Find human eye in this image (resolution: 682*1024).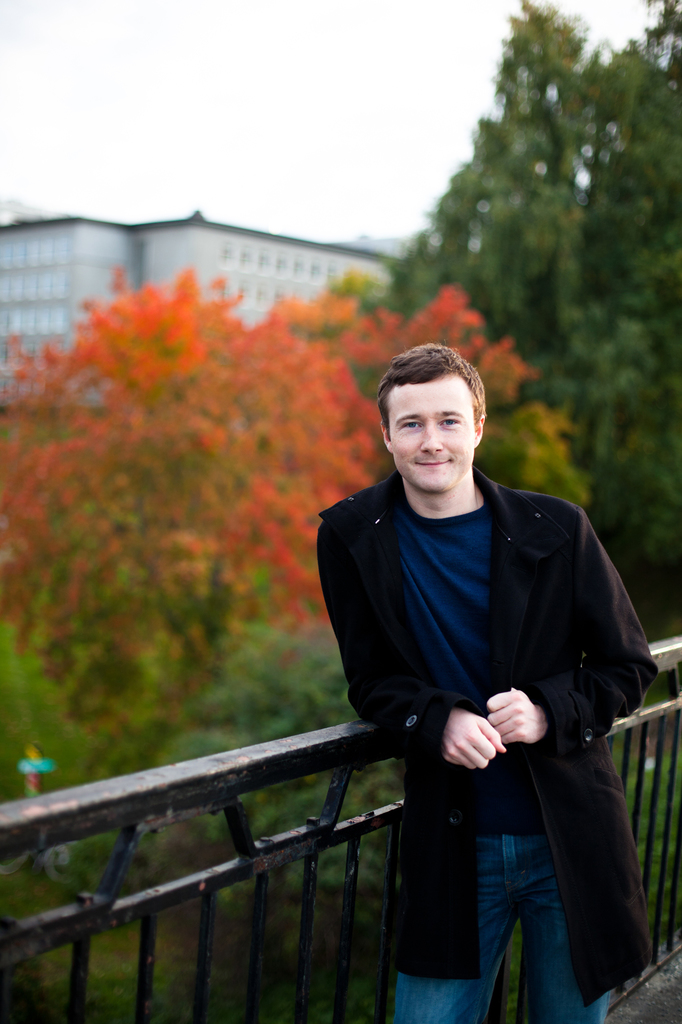
box(441, 415, 462, 426).
